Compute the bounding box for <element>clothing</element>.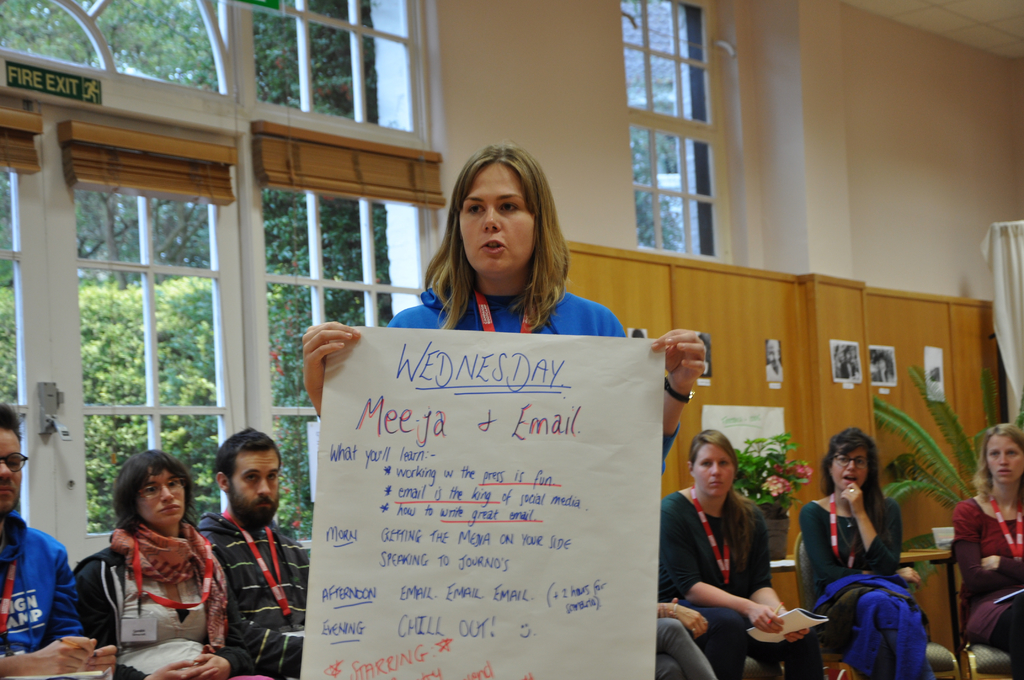
[655, 486, 826, 679].
